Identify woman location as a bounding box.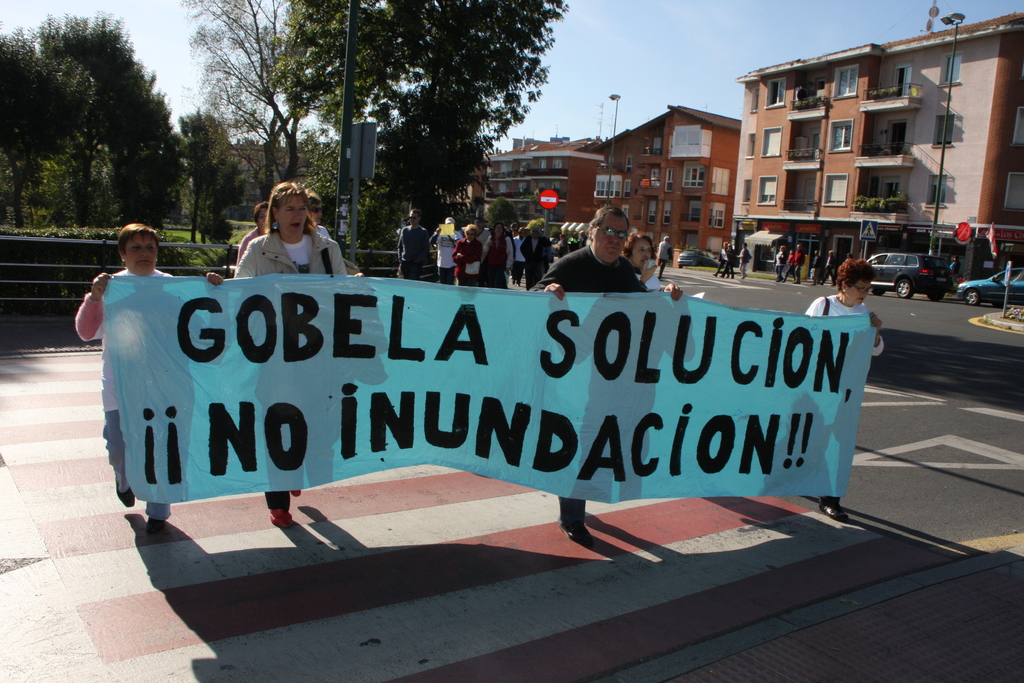
left=619, top=231, right=660, bottom=292.
